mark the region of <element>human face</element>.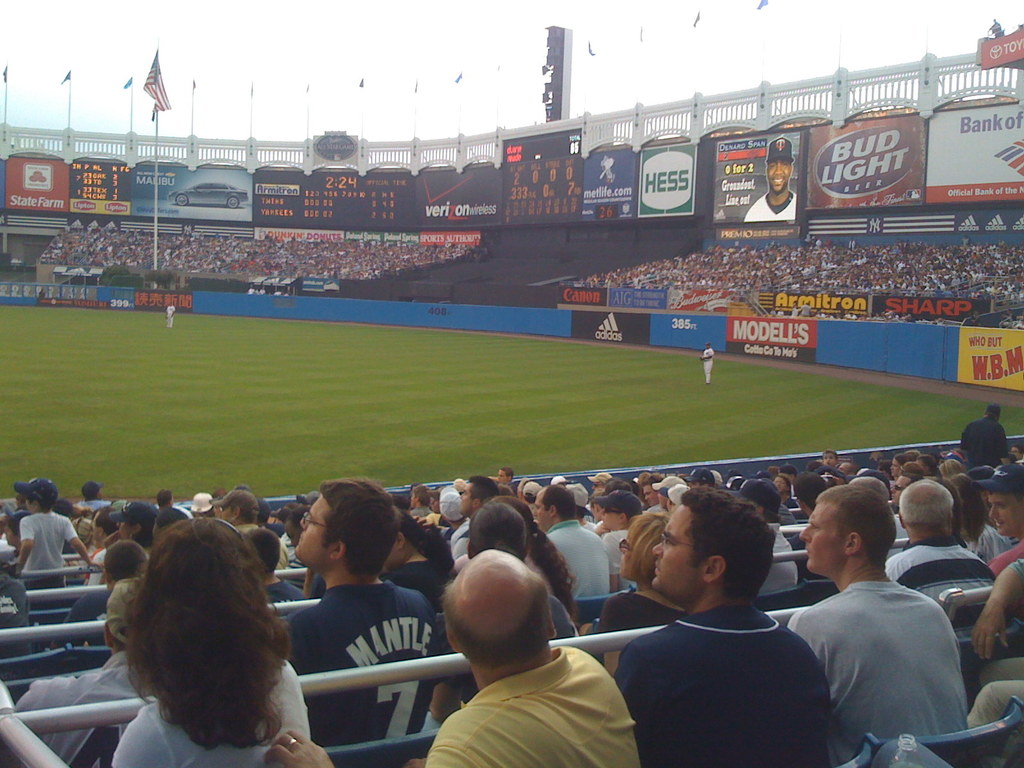
Region: left=534, top=492, right=547, bottom=532.
